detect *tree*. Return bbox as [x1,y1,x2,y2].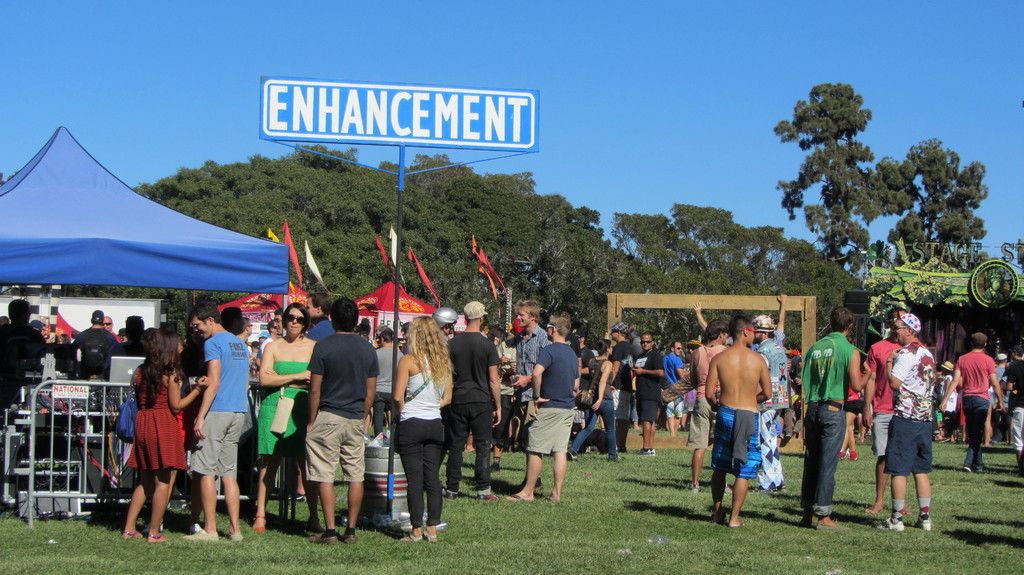
[774,75,990,269].
